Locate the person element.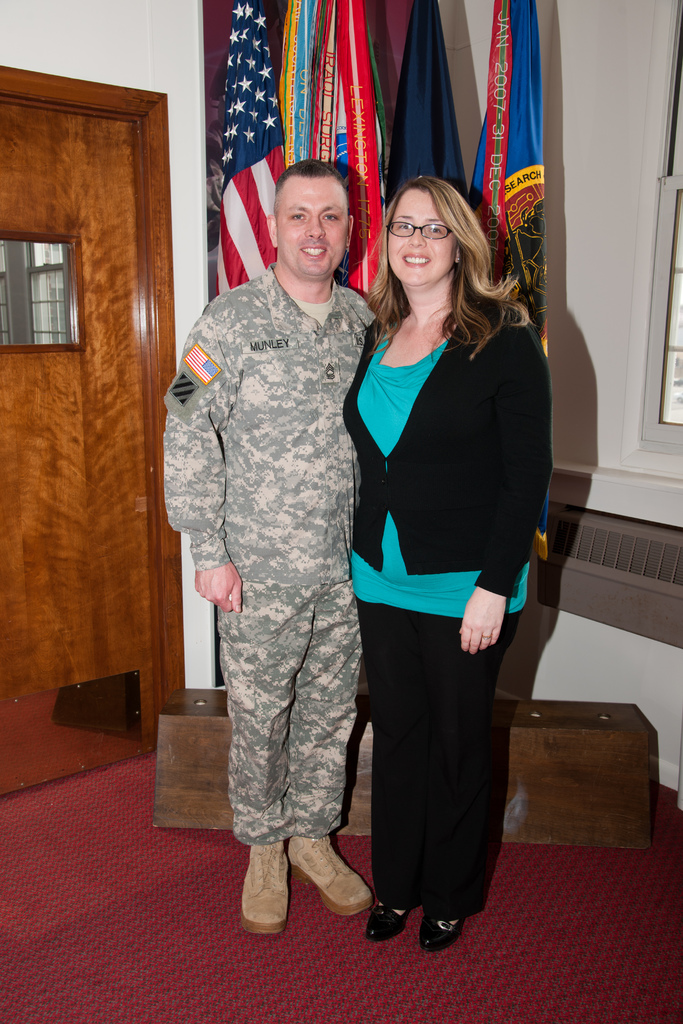
Element bbox: [160,157,383,953].
